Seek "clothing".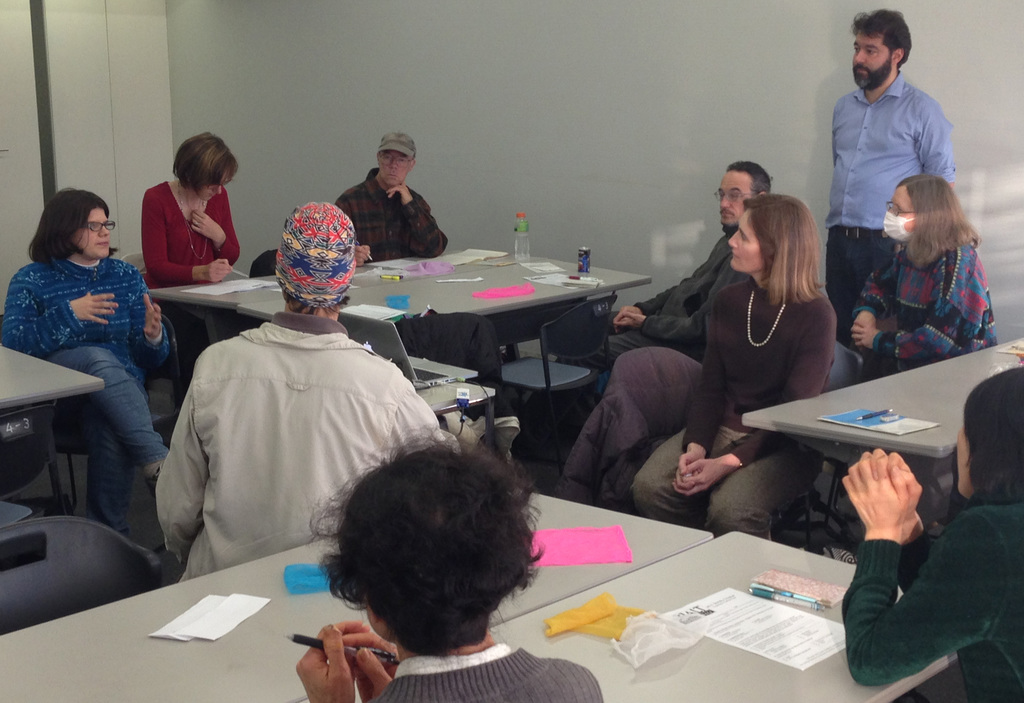
(left=631, top=282, right=837, bottom=540).
